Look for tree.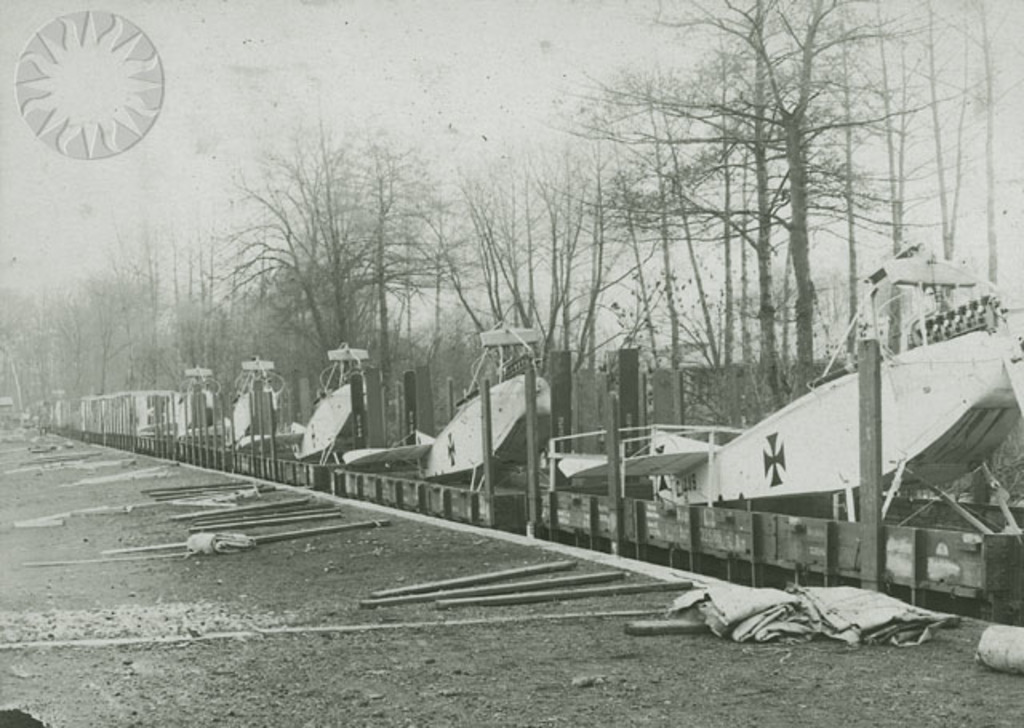
Found: Rect(541, 0, 1013, 414).
